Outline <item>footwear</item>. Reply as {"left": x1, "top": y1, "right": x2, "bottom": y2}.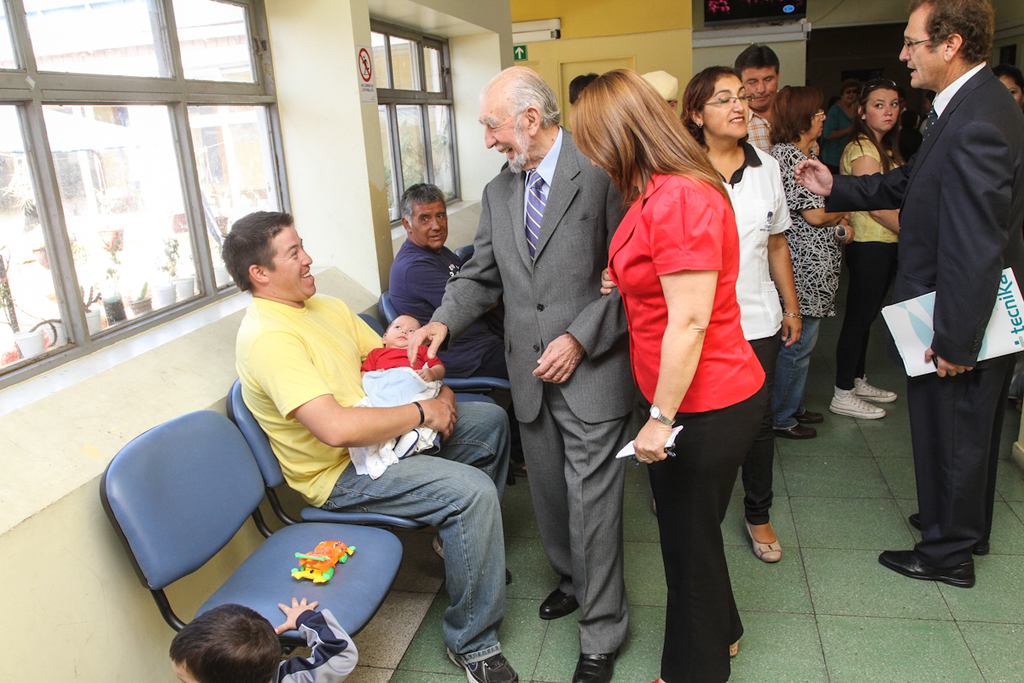
{"left": 748, "top": 513, "right": 783, "bottom": 566}.
